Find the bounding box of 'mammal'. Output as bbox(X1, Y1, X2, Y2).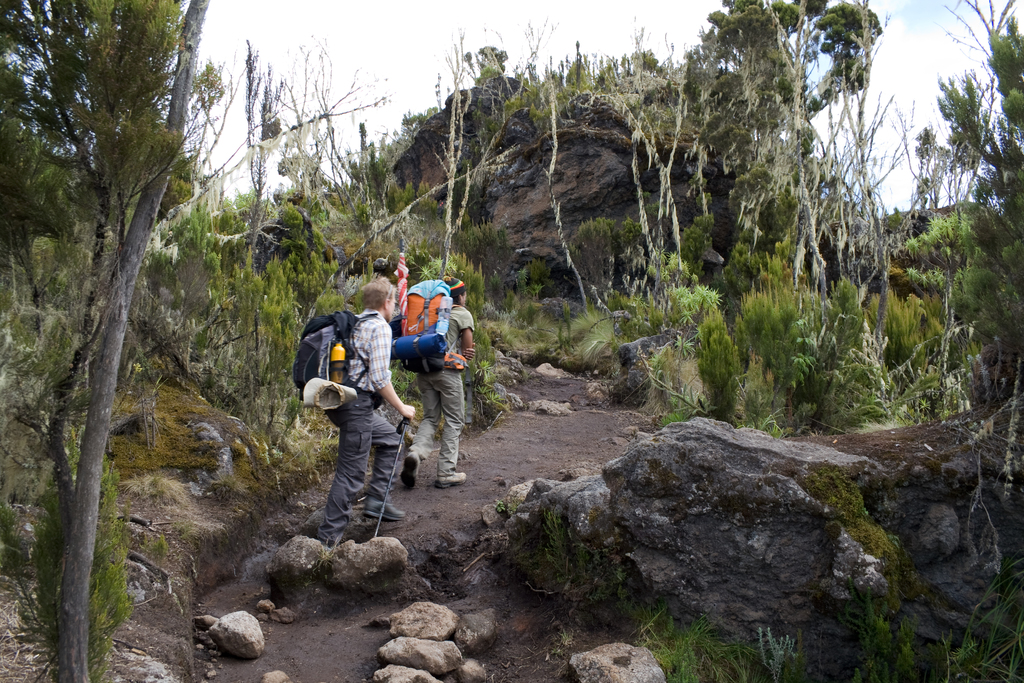
bbox(399, 276, 476, 490).
